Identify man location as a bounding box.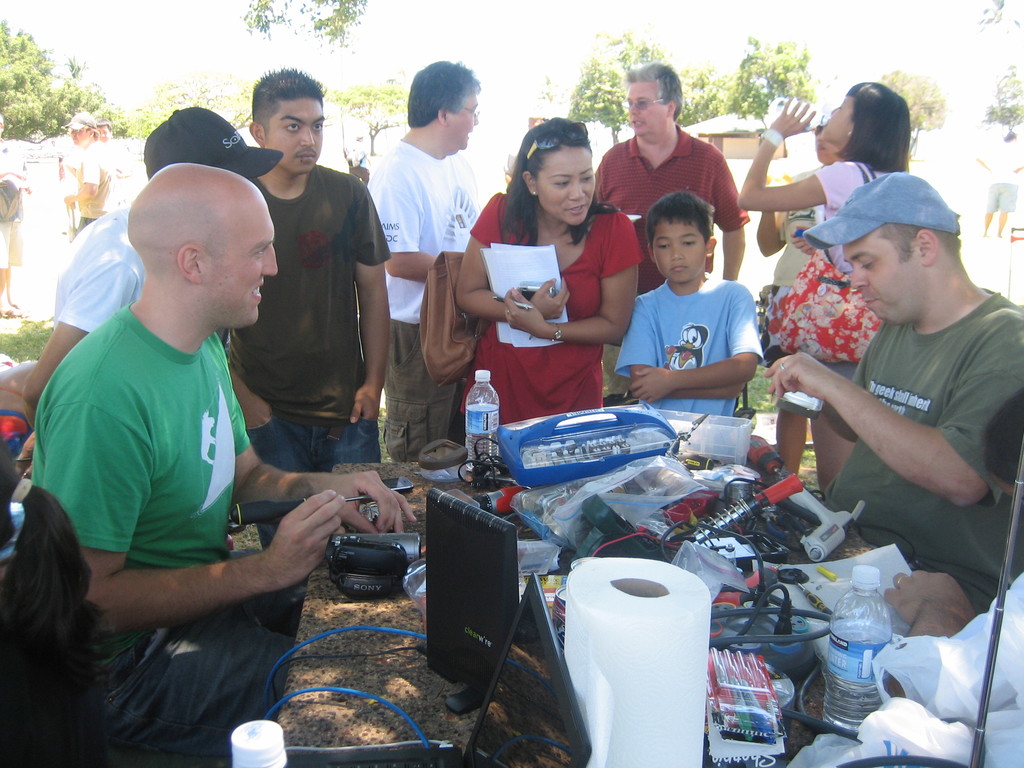
<region>0, 115, 31, 318</region>.
